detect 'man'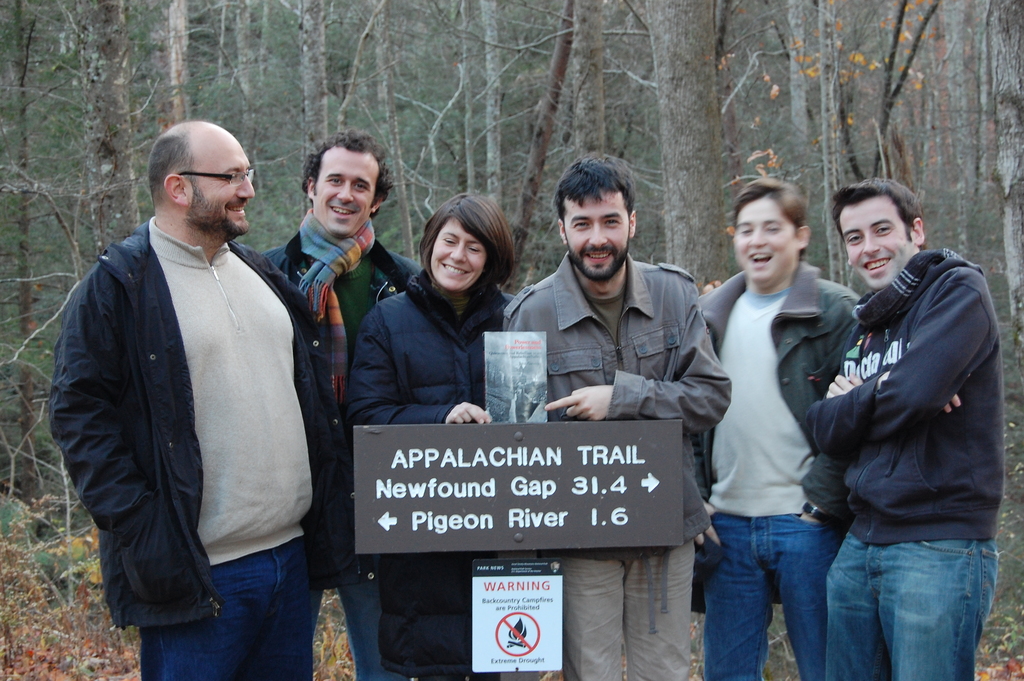
(810, 172, 997, 680)
